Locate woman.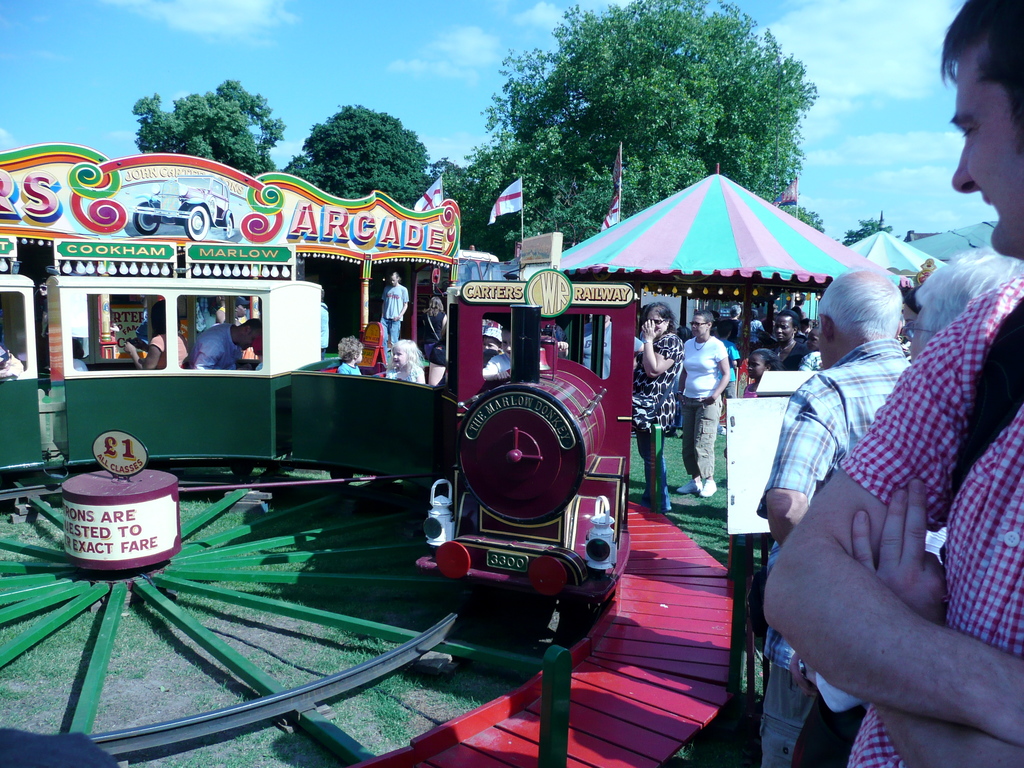
Bounding box: 420:296:444:361.
